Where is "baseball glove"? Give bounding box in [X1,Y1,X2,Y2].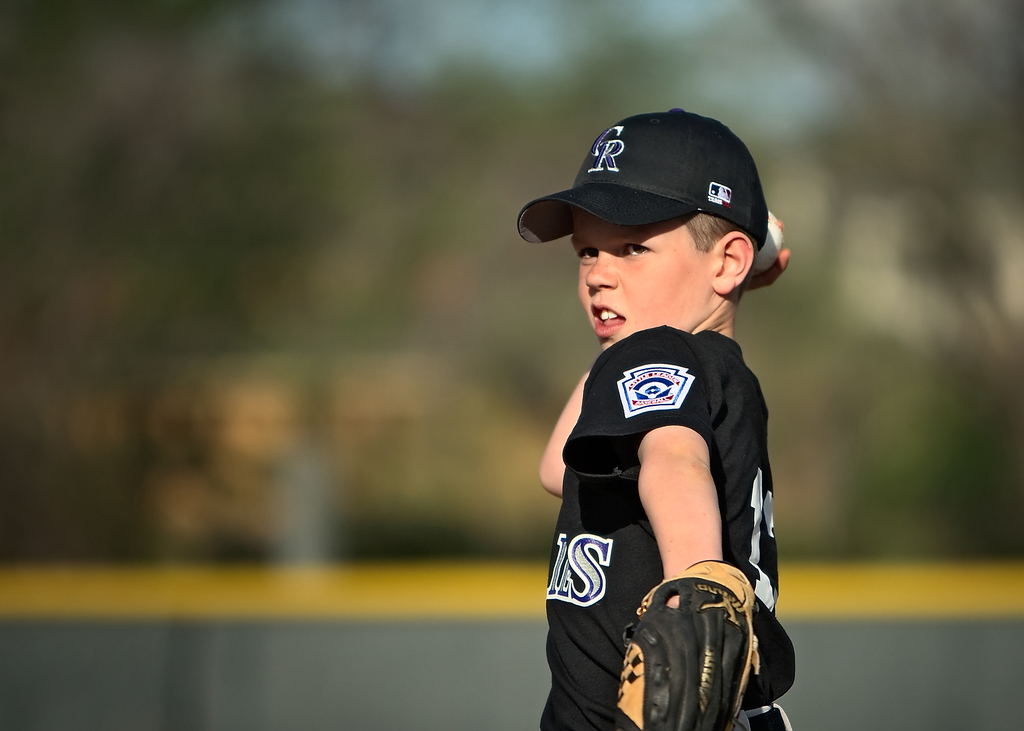
[614,556,762,730].
